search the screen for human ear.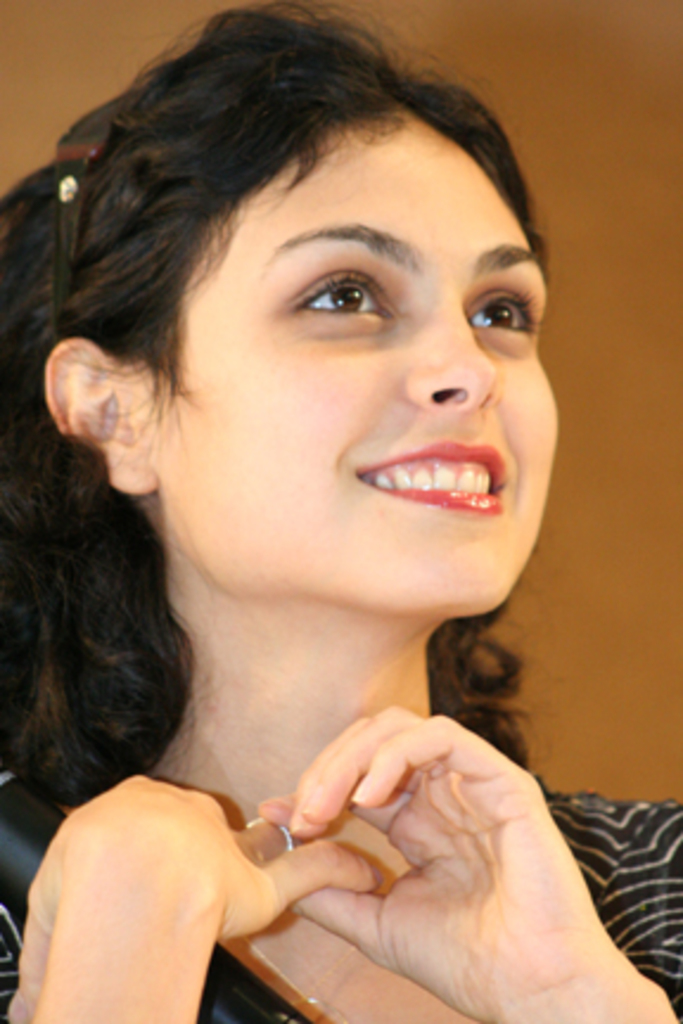
Found at (40,339,161,503).
